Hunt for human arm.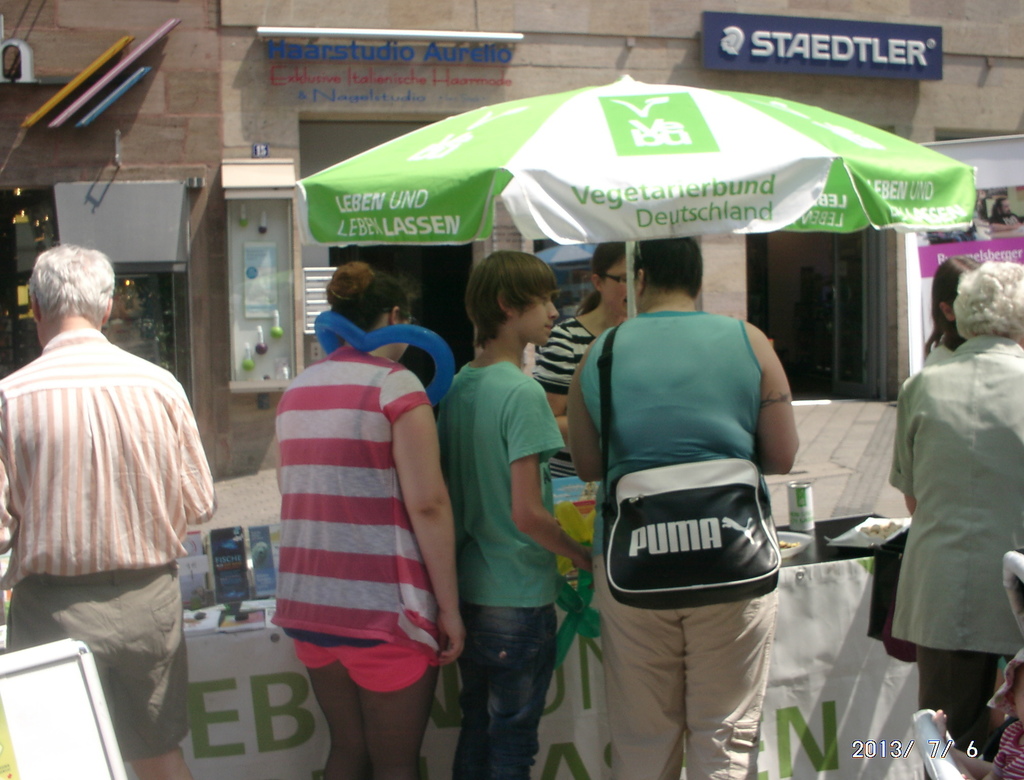
Hunted down at <box>395,367,476,667</box>.
